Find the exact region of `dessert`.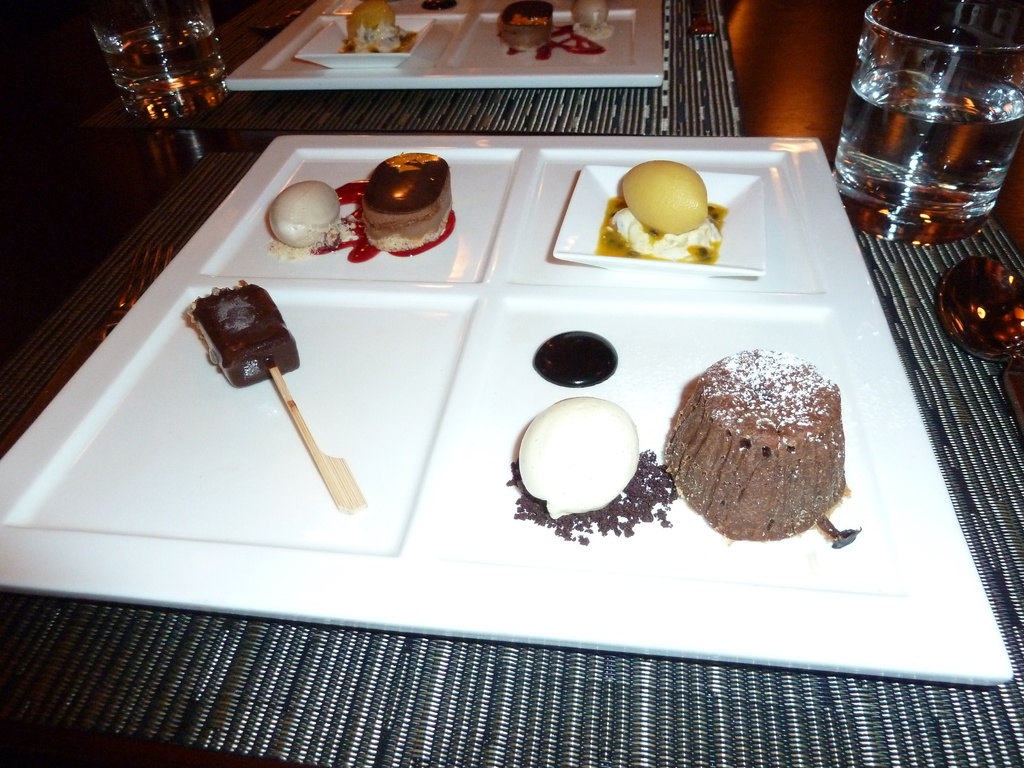
Exact region: l=528, t=330, r=620, b=383.
